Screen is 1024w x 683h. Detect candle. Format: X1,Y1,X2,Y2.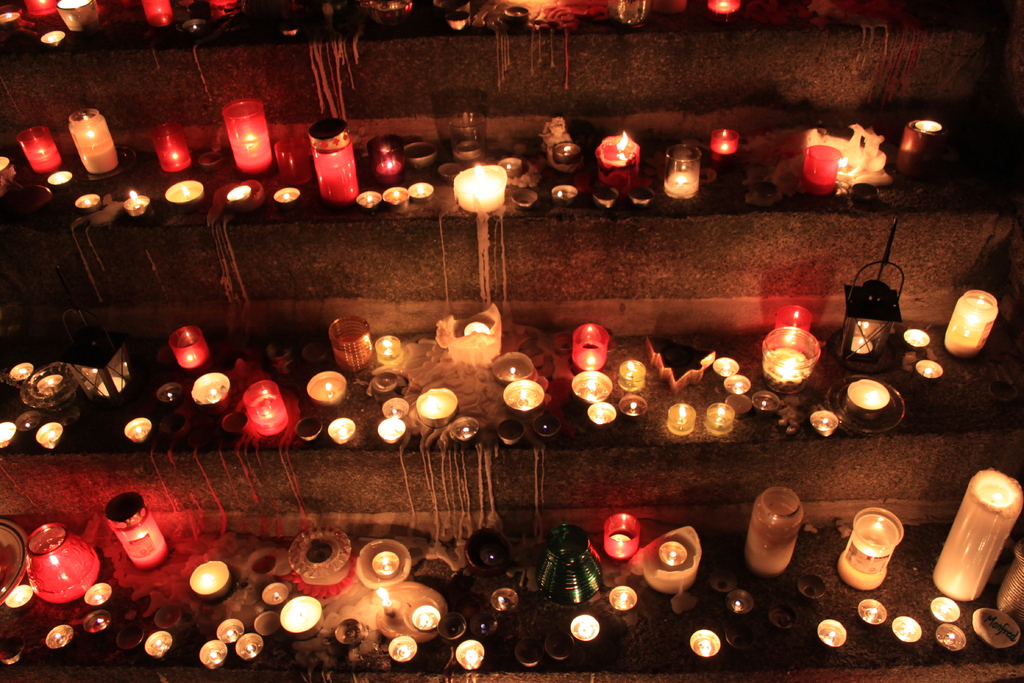
404,144,436,168.
